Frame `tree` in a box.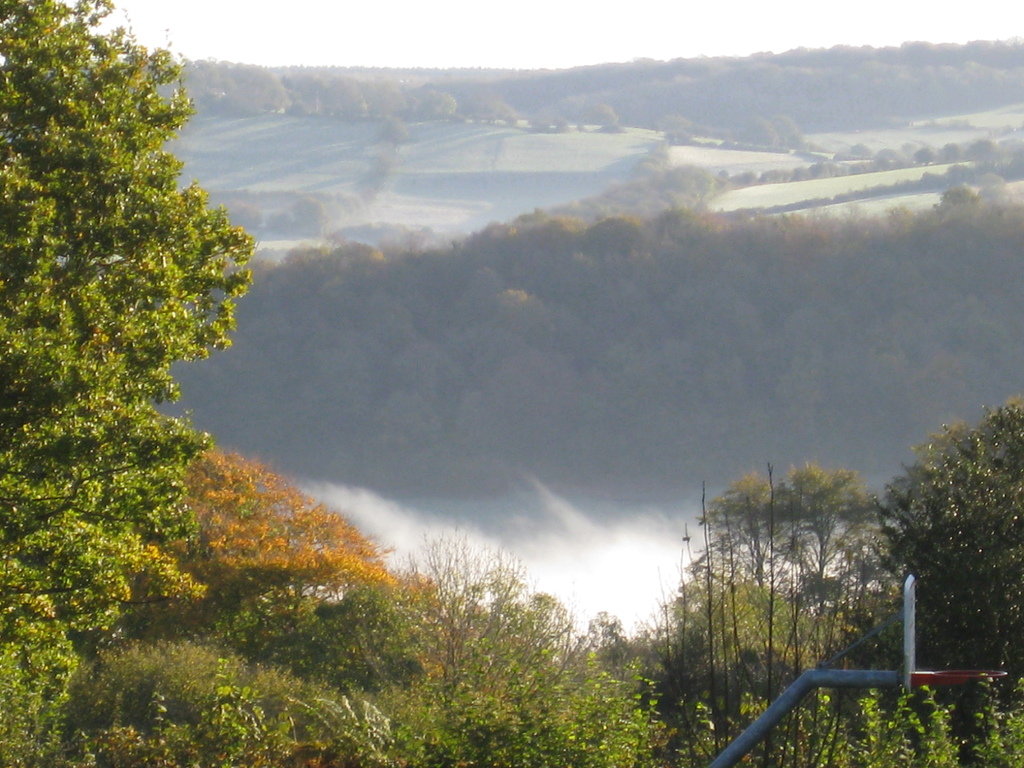
{"left": 16, "top": 33, "right": 269, "bottom": 730}.
